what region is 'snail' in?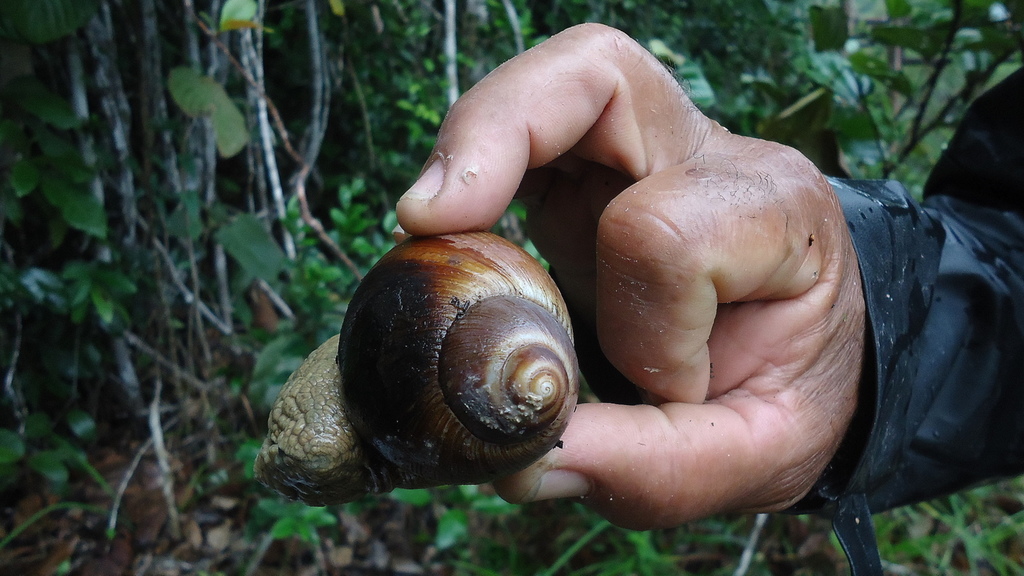
247, 228, 586, 510.
